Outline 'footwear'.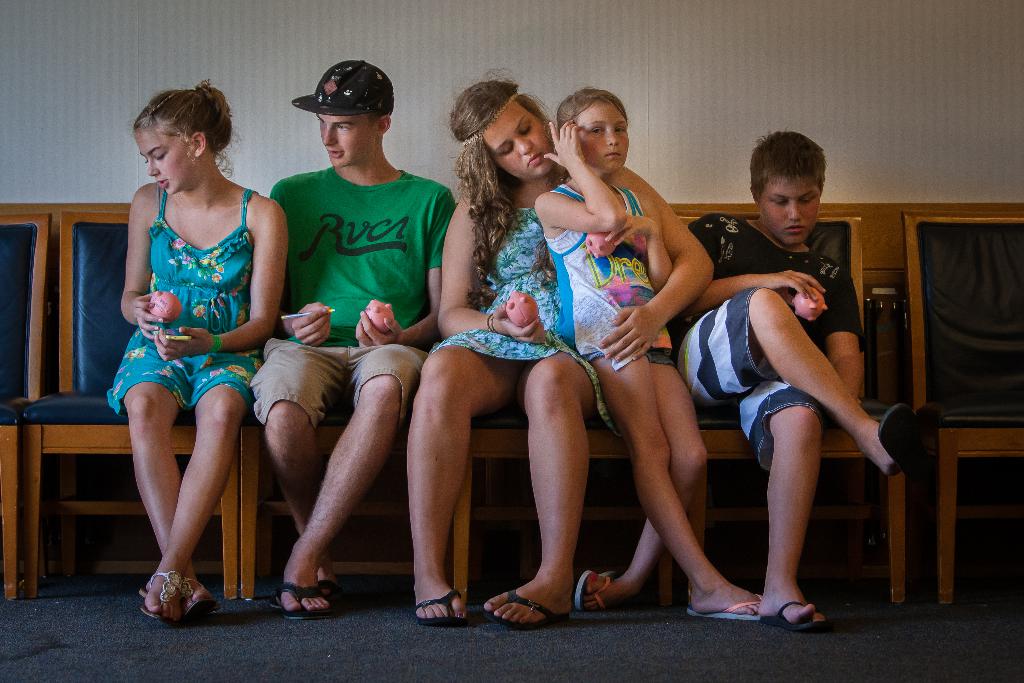
Outline: [687, 577, 764, 625].
